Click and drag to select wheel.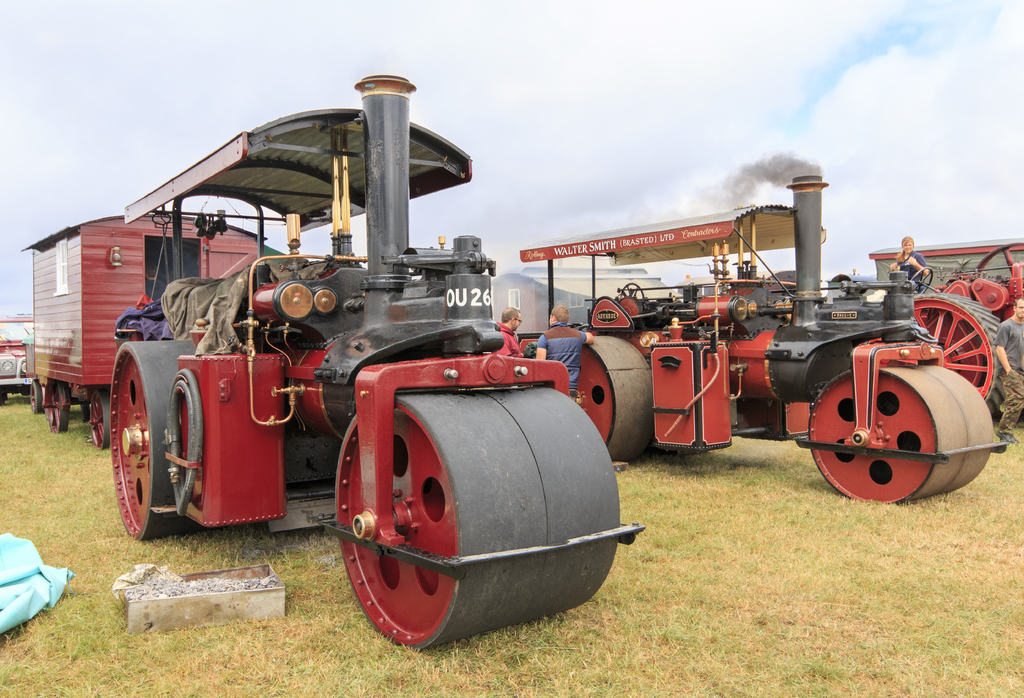
Selection: (102, 358, 197, 540).
